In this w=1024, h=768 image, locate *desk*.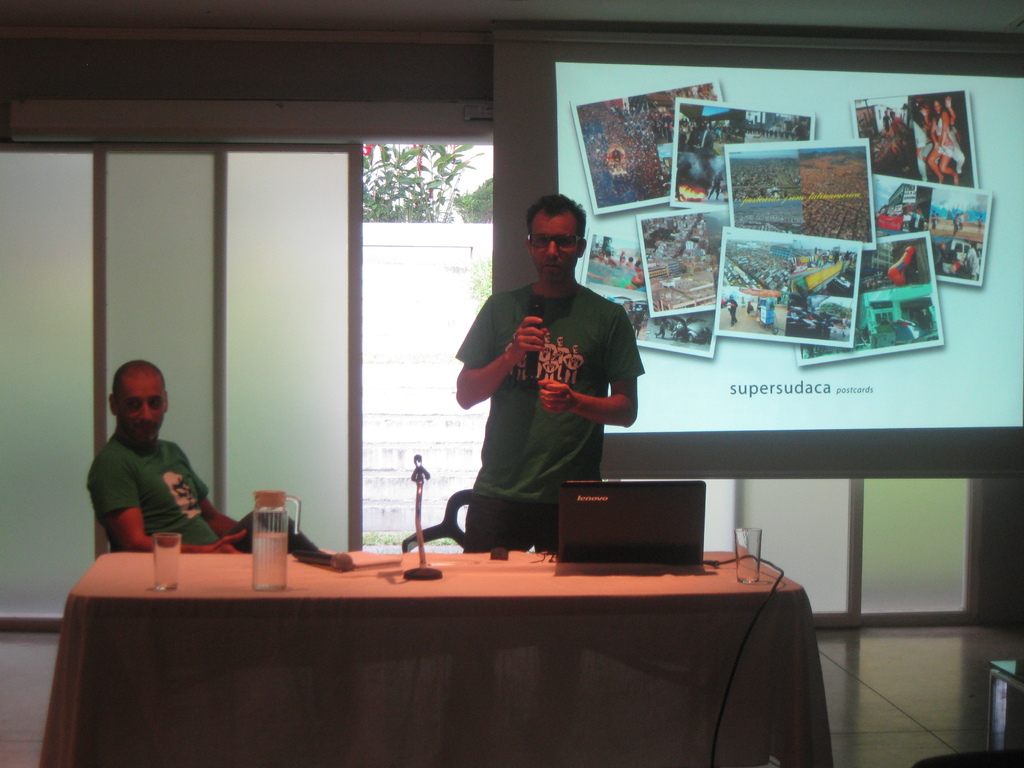
Bounding box: <region>73, 529, 836, 764</region>.
